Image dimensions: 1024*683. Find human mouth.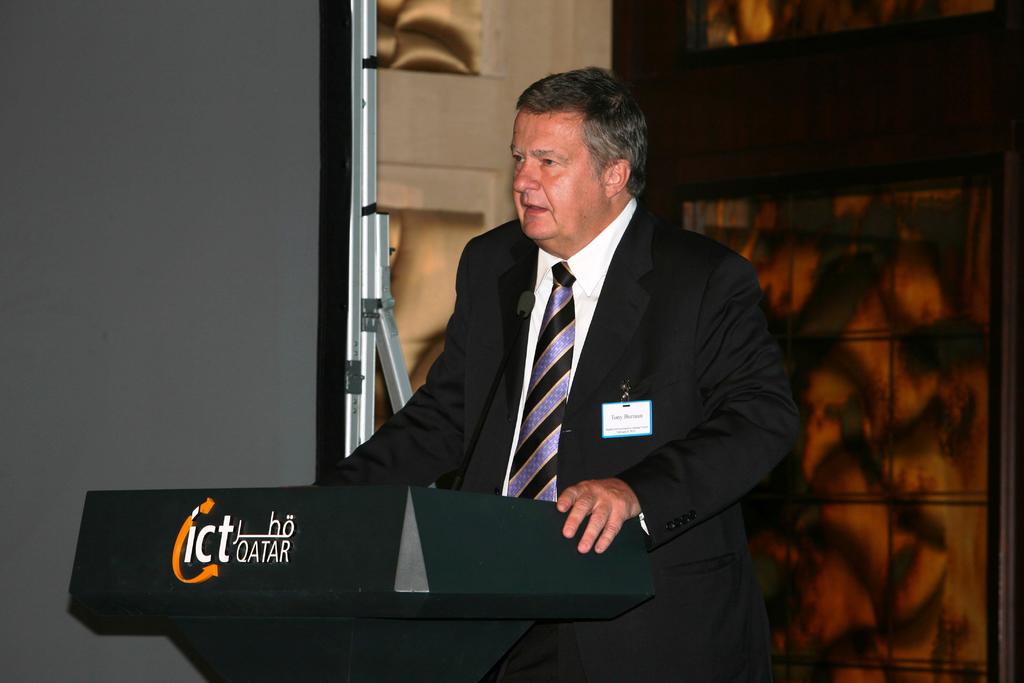
<box>522,198,551,225</box>.
